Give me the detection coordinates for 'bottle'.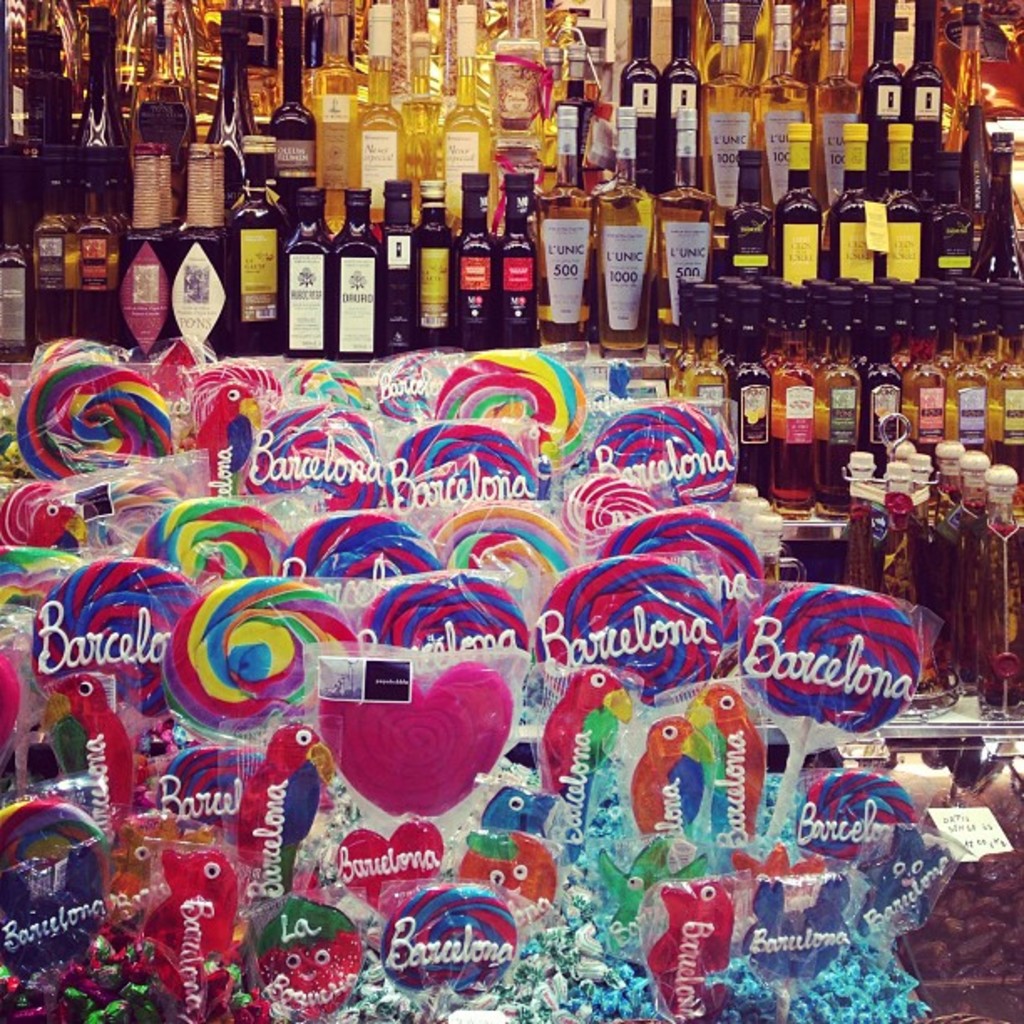
{"left": 823, "top": 122, "right": 882, "bottom": 288}.
